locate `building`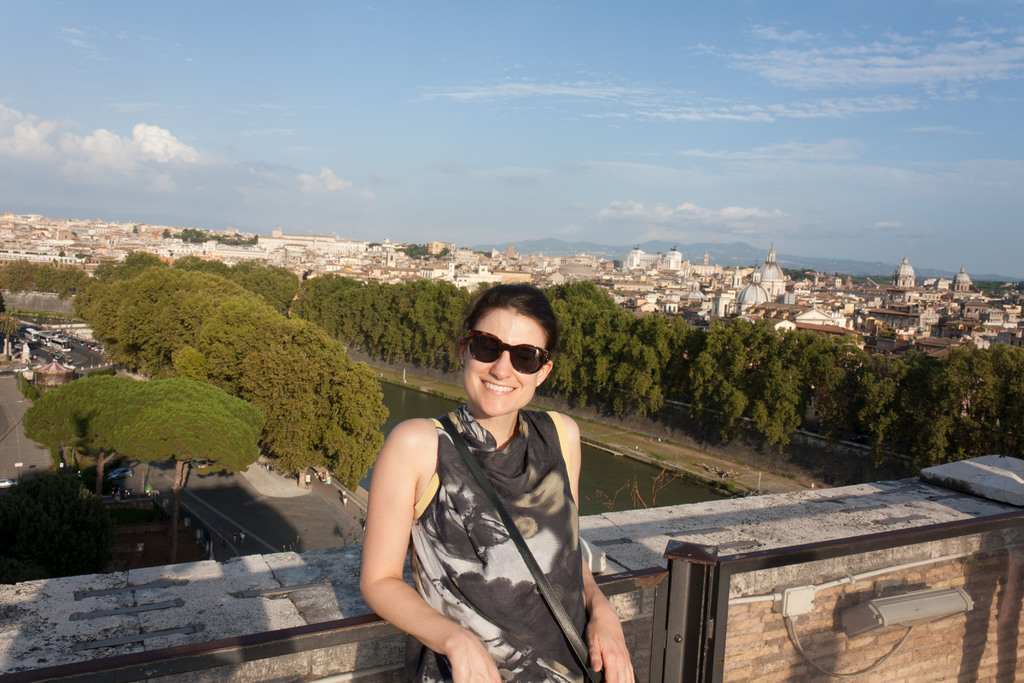
left=888, top=256, right=915, bottom=284
